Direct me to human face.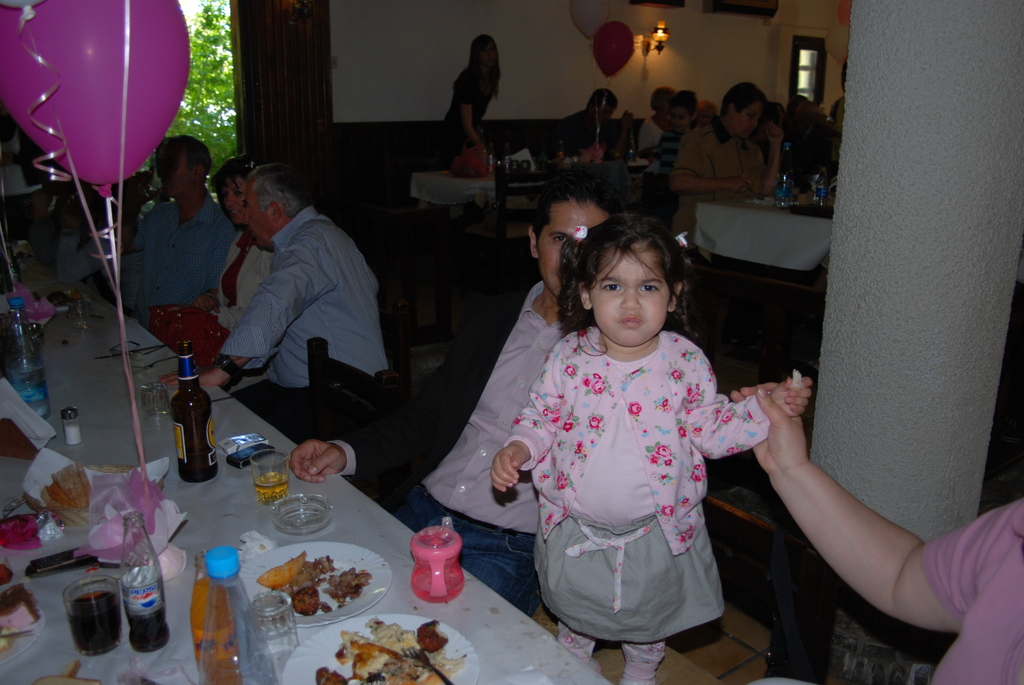
Direction: box=[733, 98, 761, 140].
